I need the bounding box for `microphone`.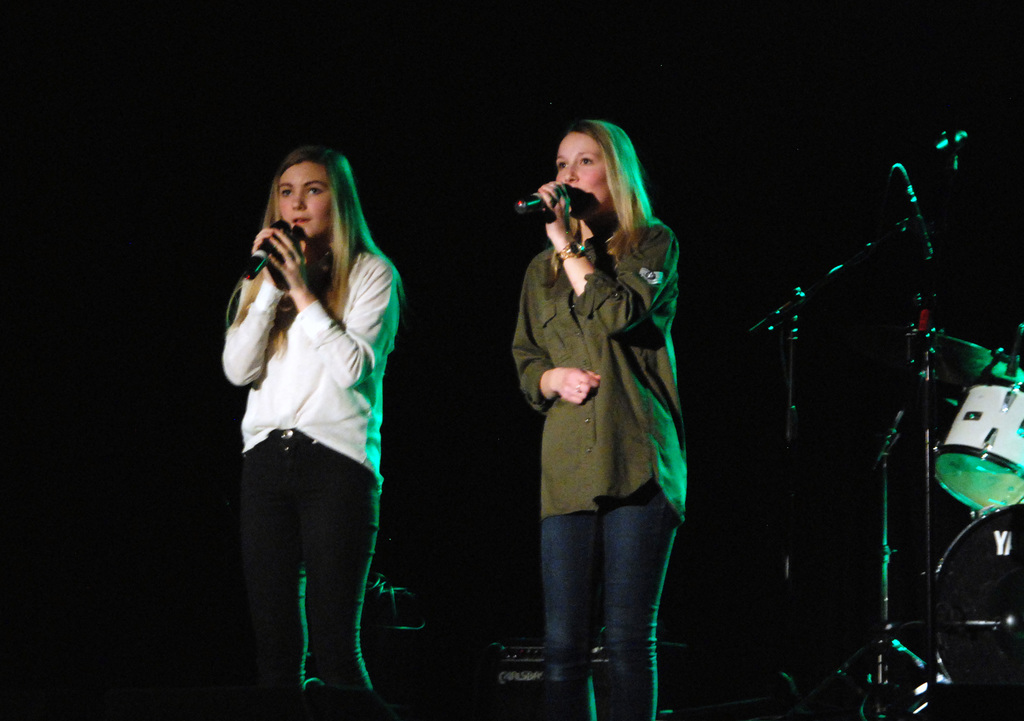
Here it is: bbox(515, 177, 570, 218).
